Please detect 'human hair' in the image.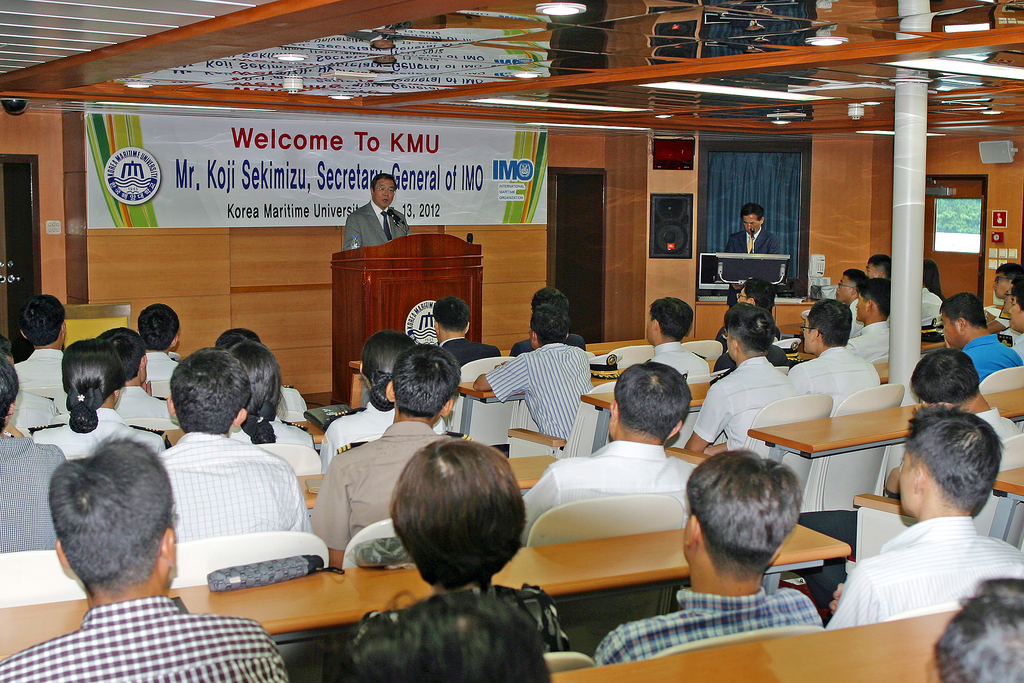
937:292:987:329.
